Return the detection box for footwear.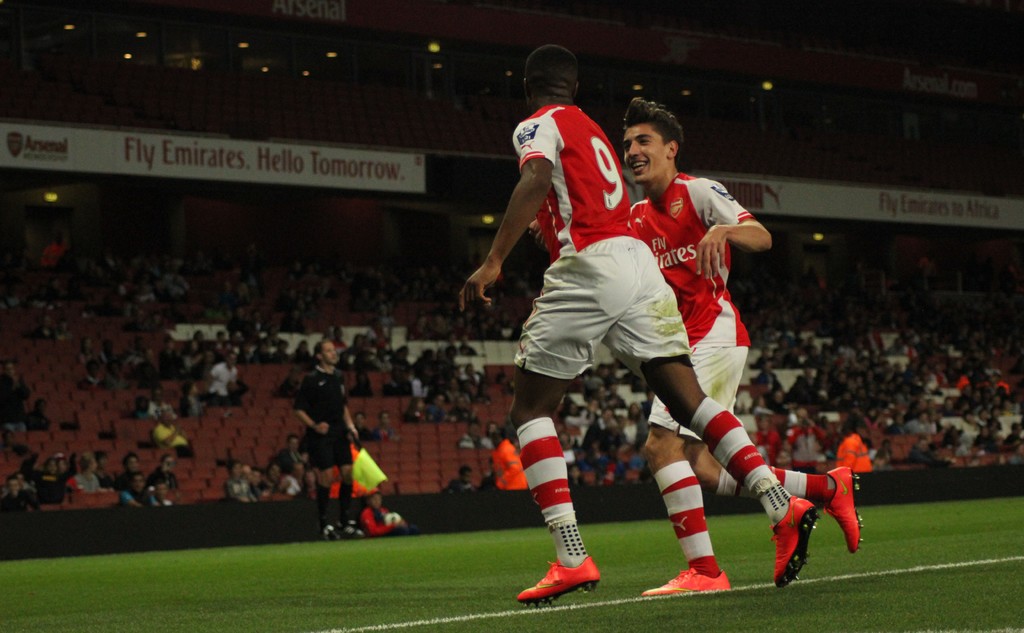
814/452/861/565.
